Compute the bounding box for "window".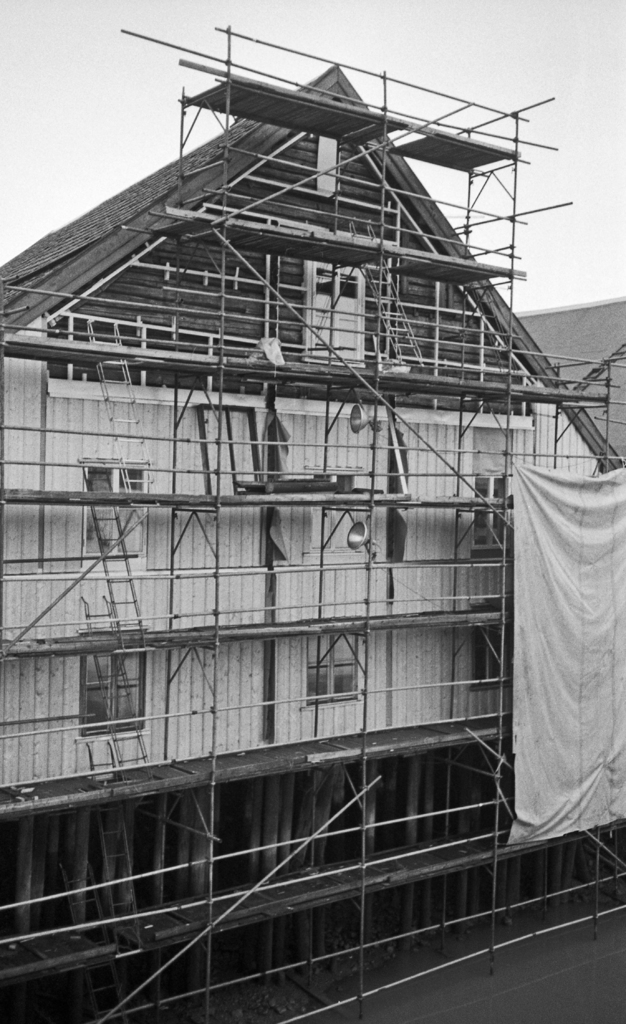
box(302, 259, 370, 364).
